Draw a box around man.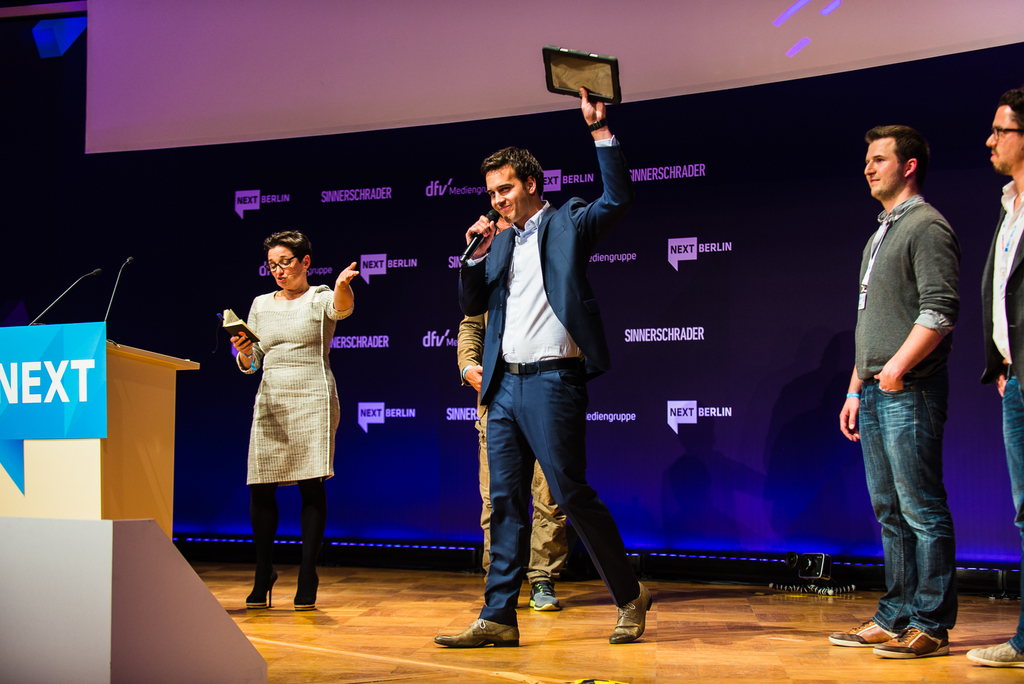
region(835, 104, 978, 647).
